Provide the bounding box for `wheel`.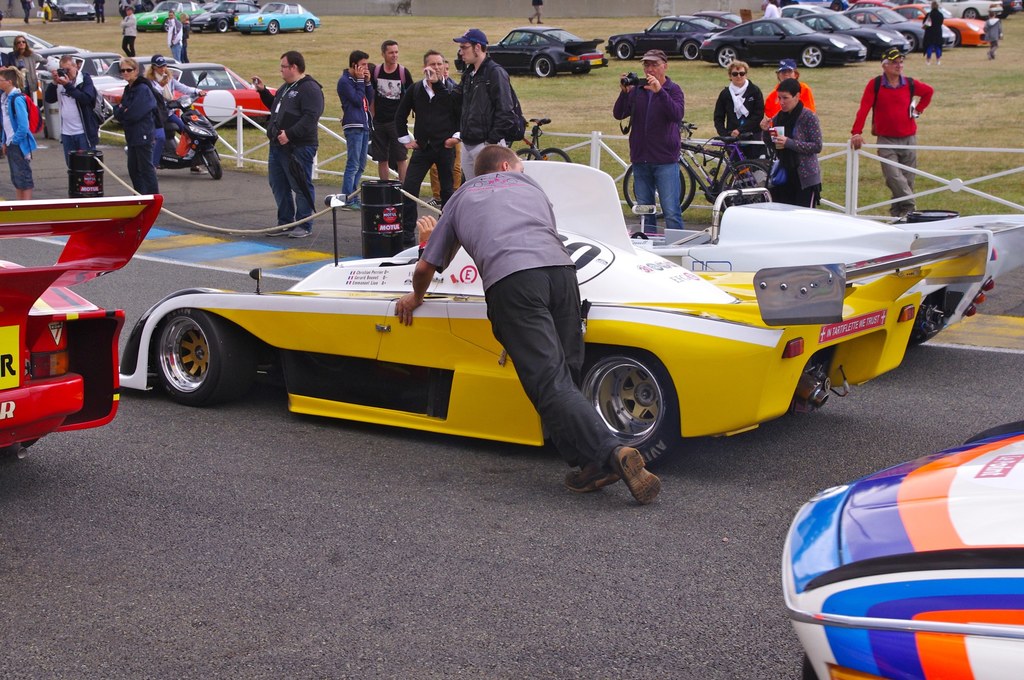
bbox=[135, 28, 146, 35].
